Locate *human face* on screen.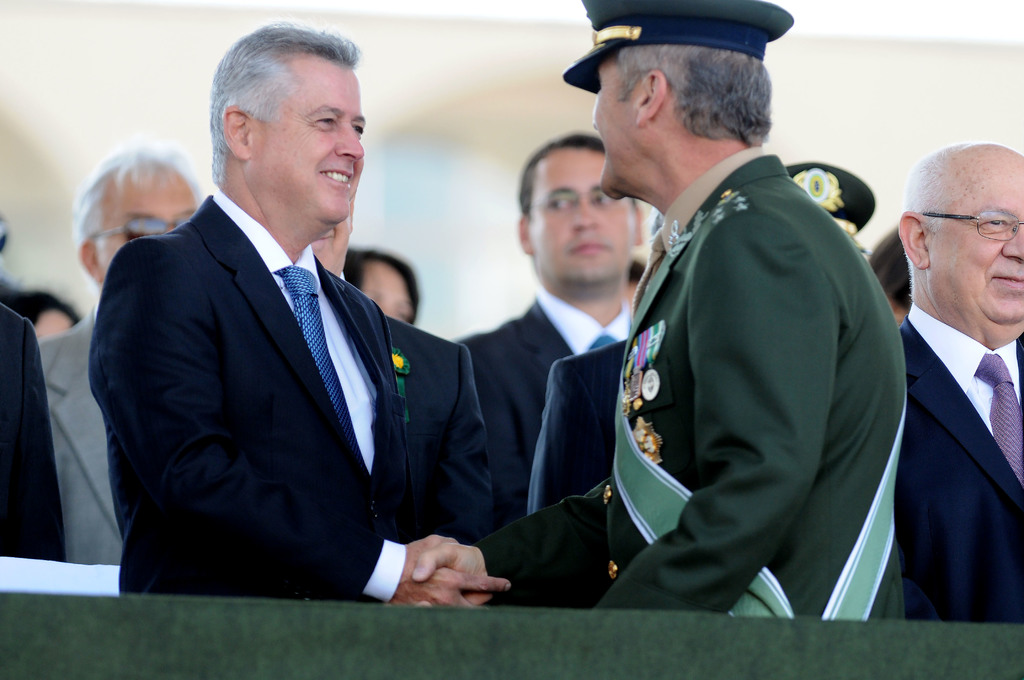
On screen at {"x1": 927, "y1": 156, "x2": 1023, "y2": 328}.
